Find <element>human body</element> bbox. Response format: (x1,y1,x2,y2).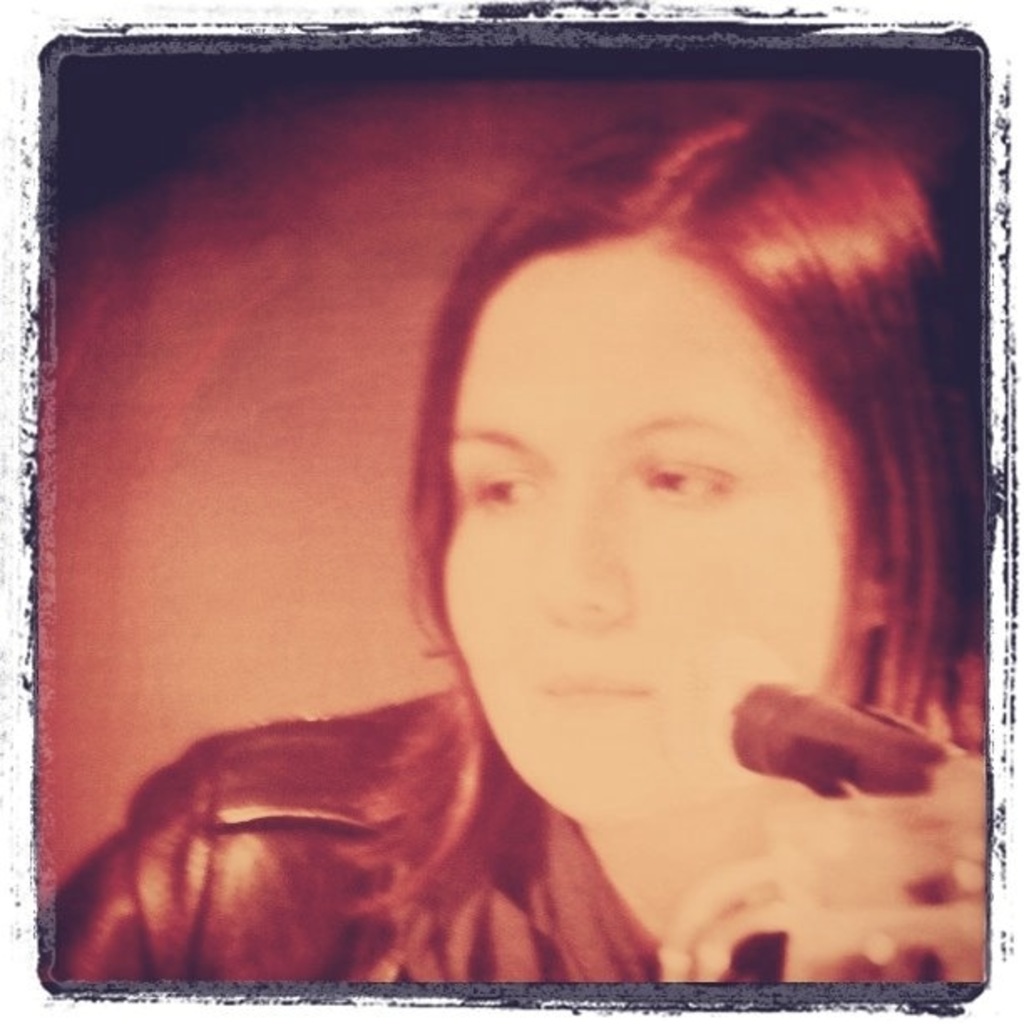
(37,115,932,992).
